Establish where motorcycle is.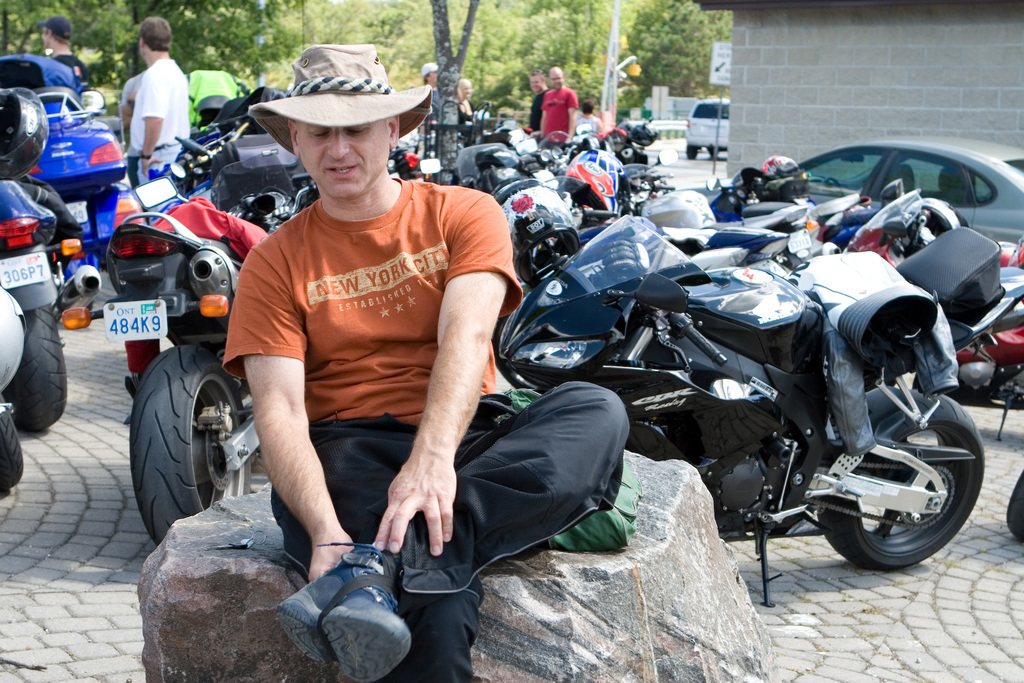
Established at (448, 142, 585, 294).
